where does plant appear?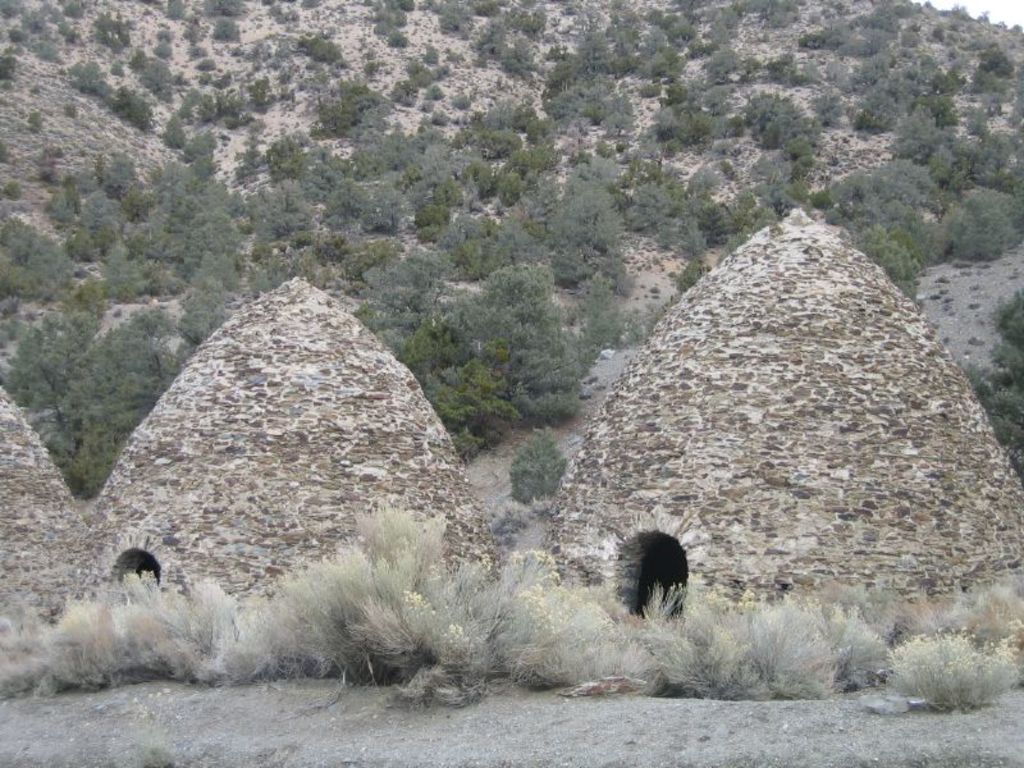
Appears at bbox=(165, 0, 188, 24).
